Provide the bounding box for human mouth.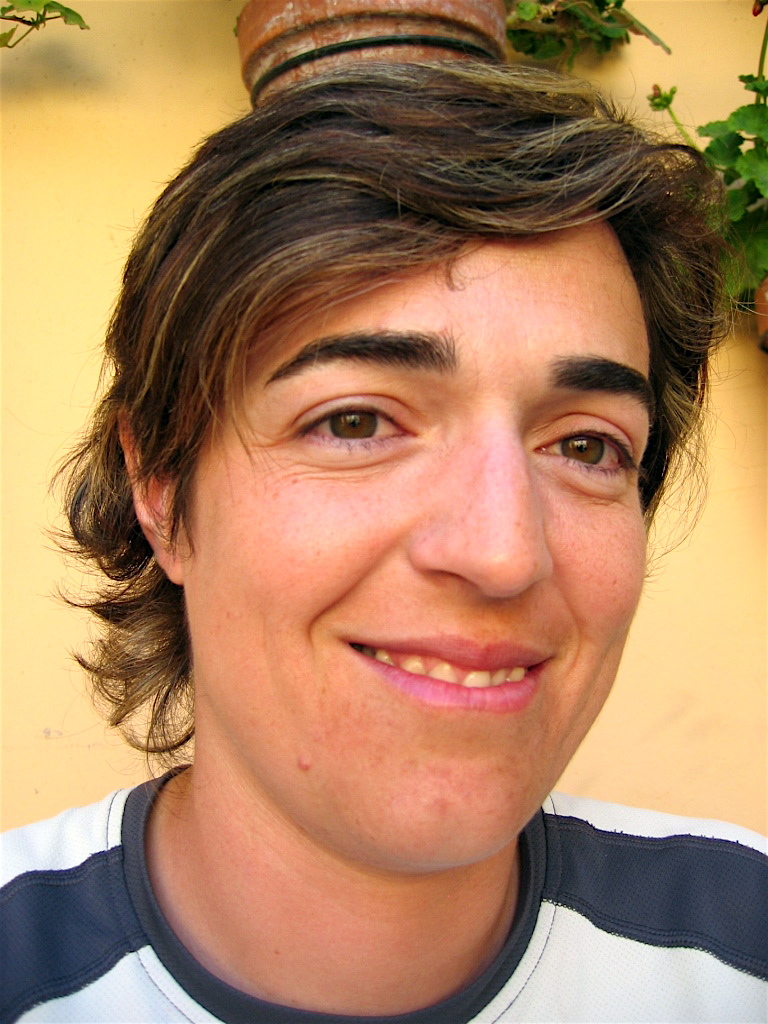
[280,614,601,742].
